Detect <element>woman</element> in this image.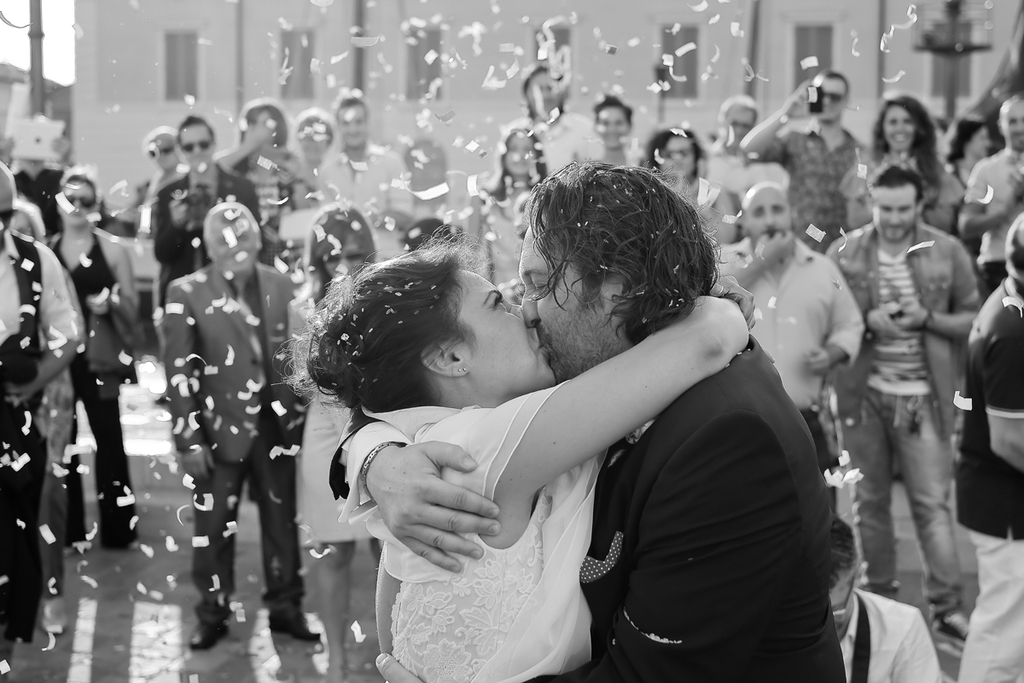
Detection: bbox=(310, 223, 656, 682).
